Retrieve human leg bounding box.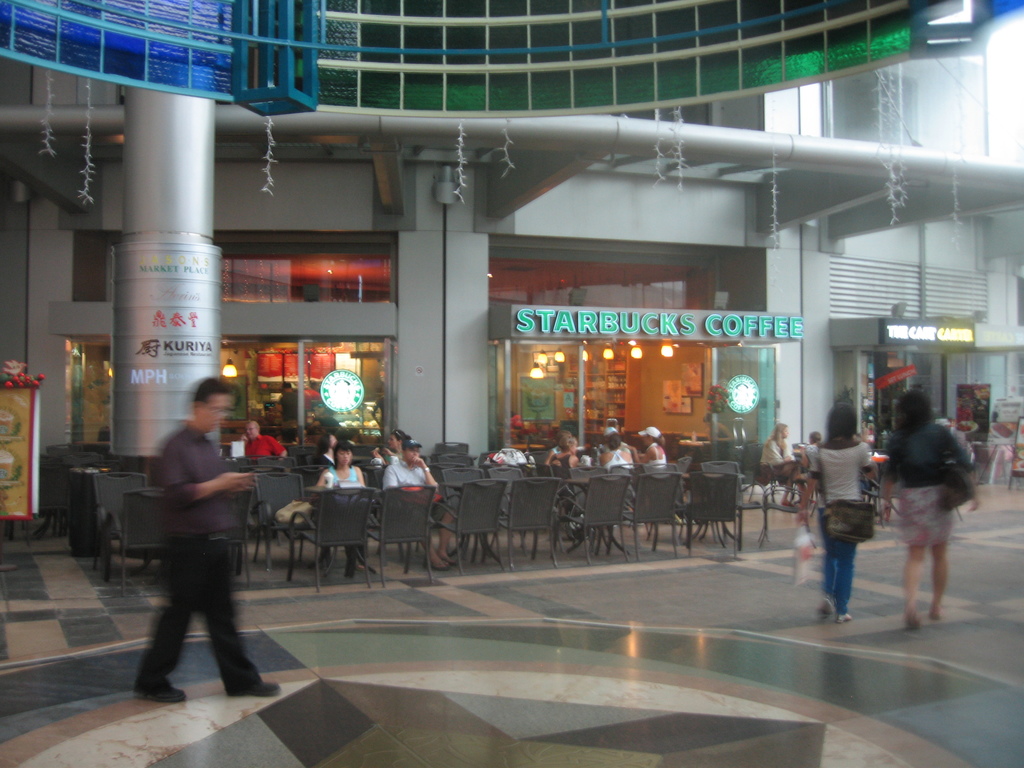
Bounding box: (x1=132, y1=538, x2=216, y2=701).
